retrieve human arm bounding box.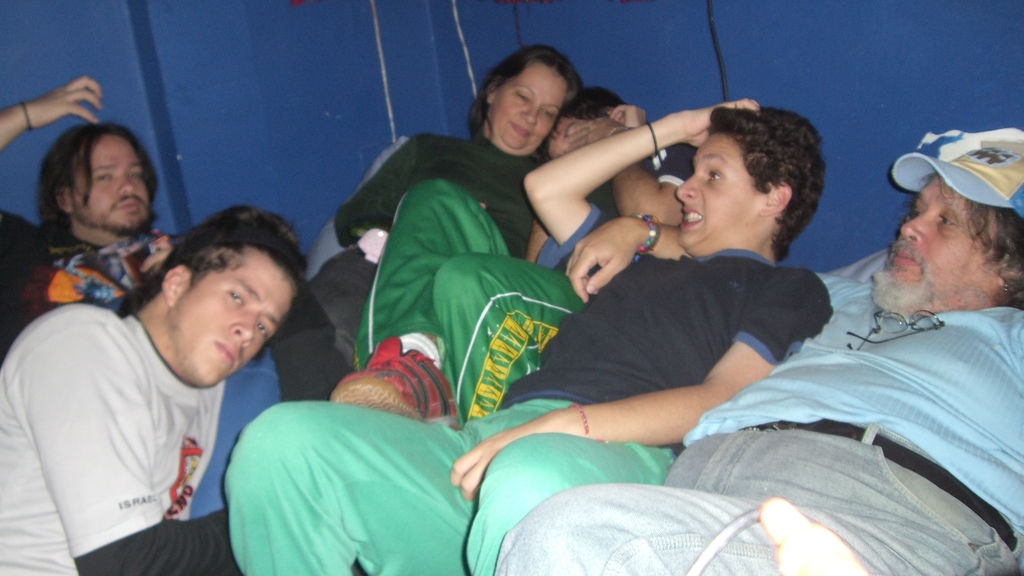
Bounding box: bbox=(600, 107, 699, 229).
